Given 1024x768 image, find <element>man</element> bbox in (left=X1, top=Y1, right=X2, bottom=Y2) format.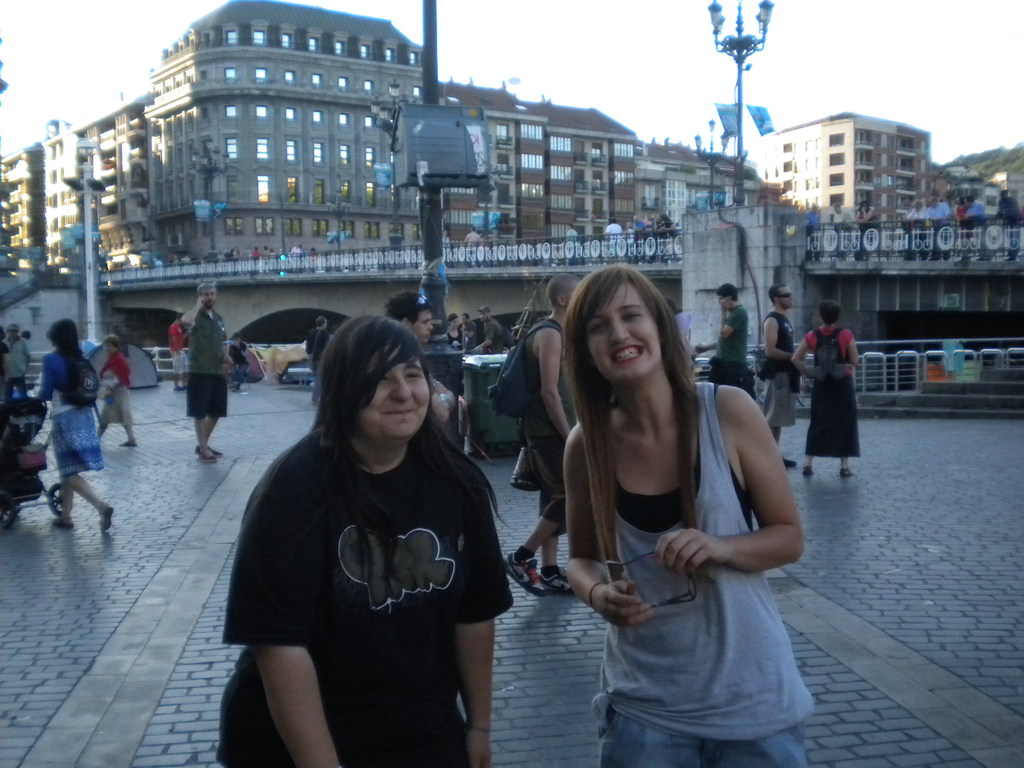
(left=14, top=312, right=104, bottom=538).
